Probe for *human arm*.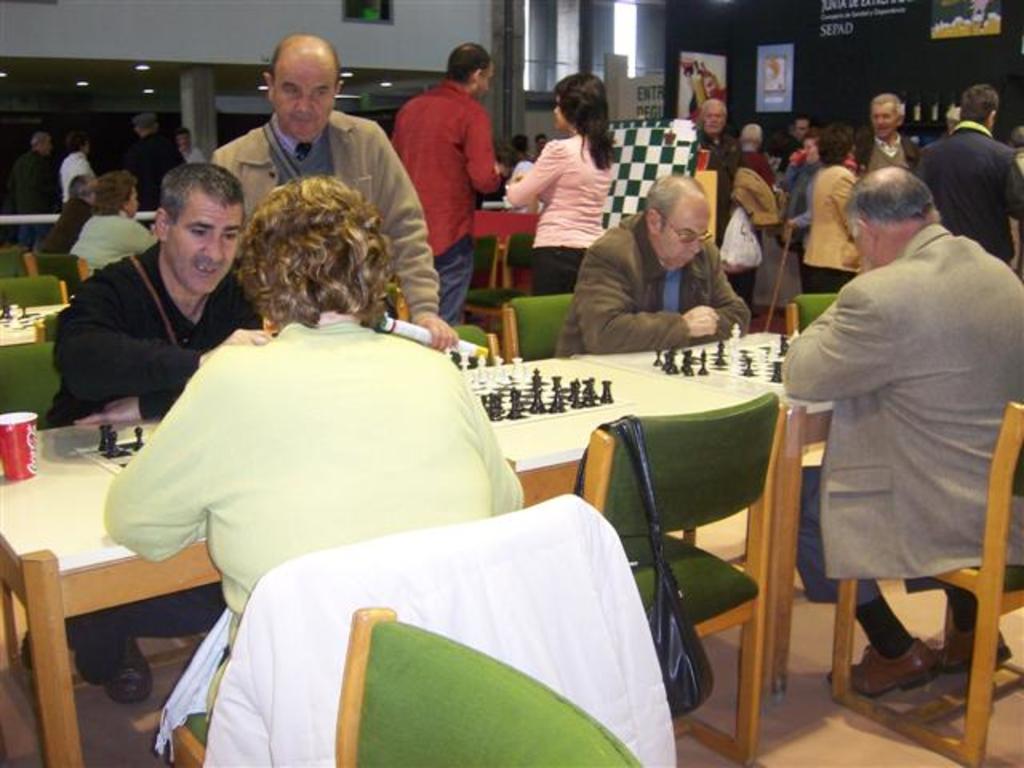
Probe result: BBox(206, 144, 242, 197).
